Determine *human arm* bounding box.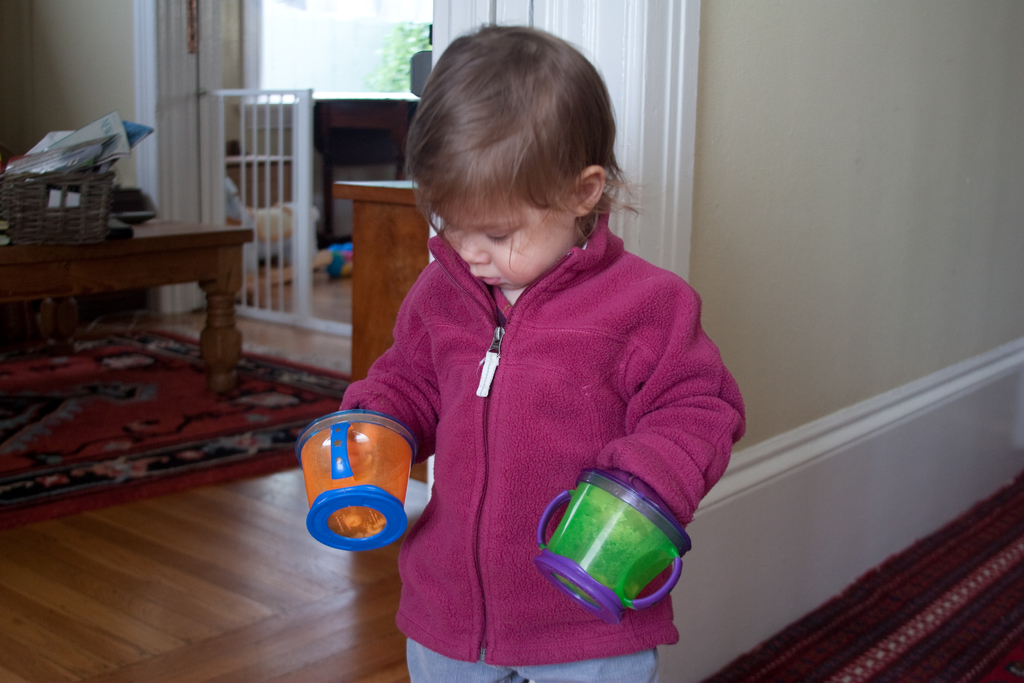
Determined: BBox(588, 281, 746, 541).
